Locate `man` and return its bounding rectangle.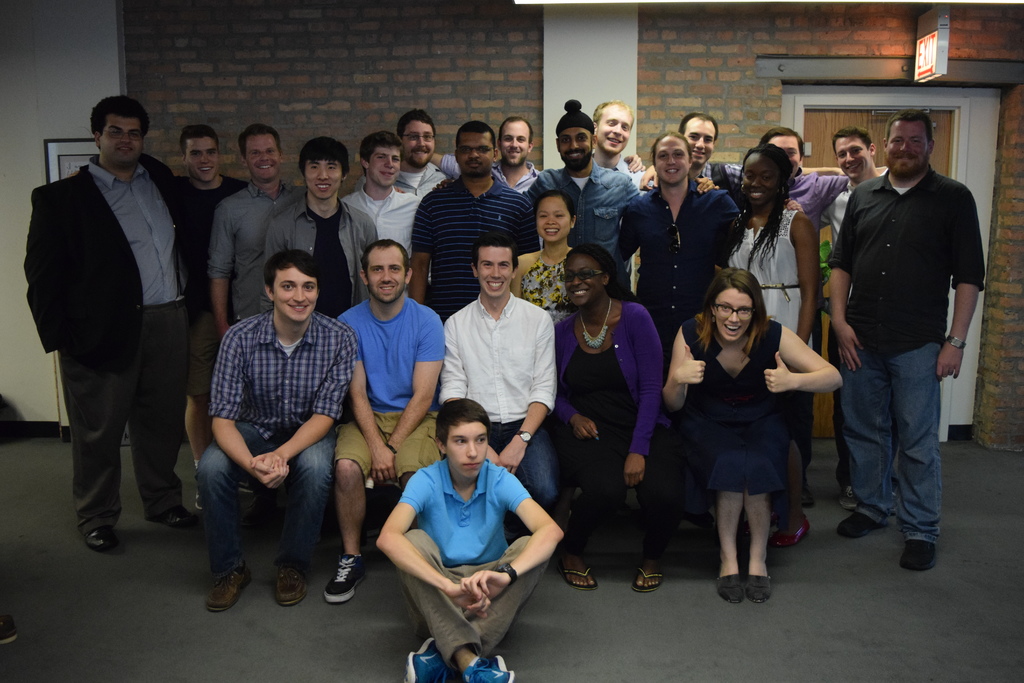
left=807, top=128, right=913, bottom=502.
